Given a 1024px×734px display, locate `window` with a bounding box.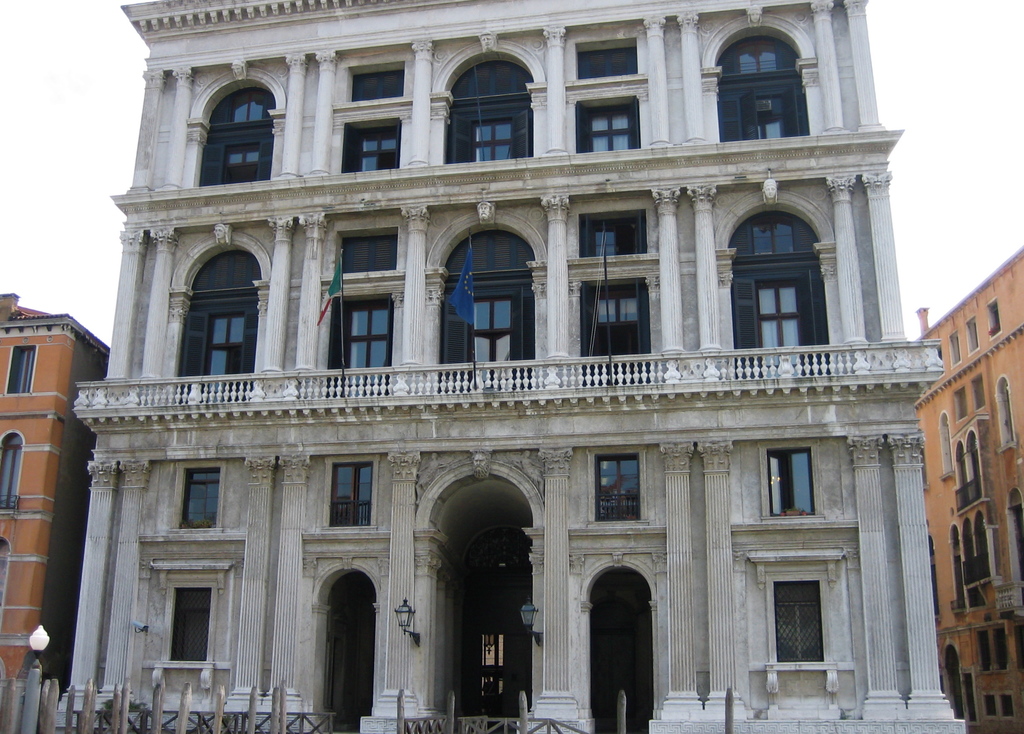
Located: pyautogui.locateOnScreen(337, 116, 400, 171).
